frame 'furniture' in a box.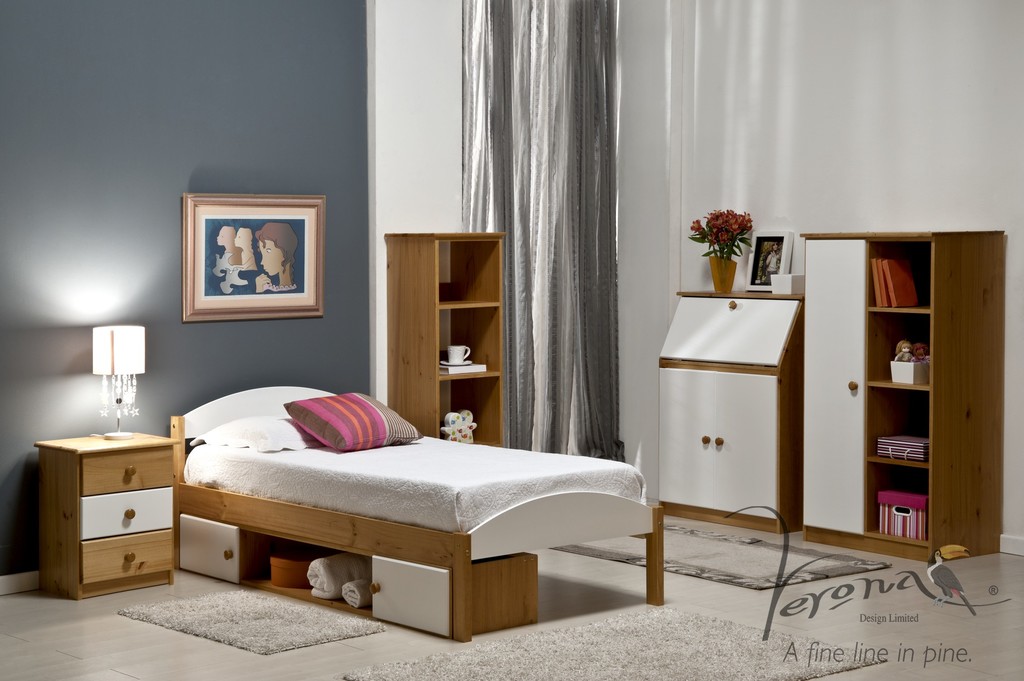
<region>383, 232, 503, 444</region>.
